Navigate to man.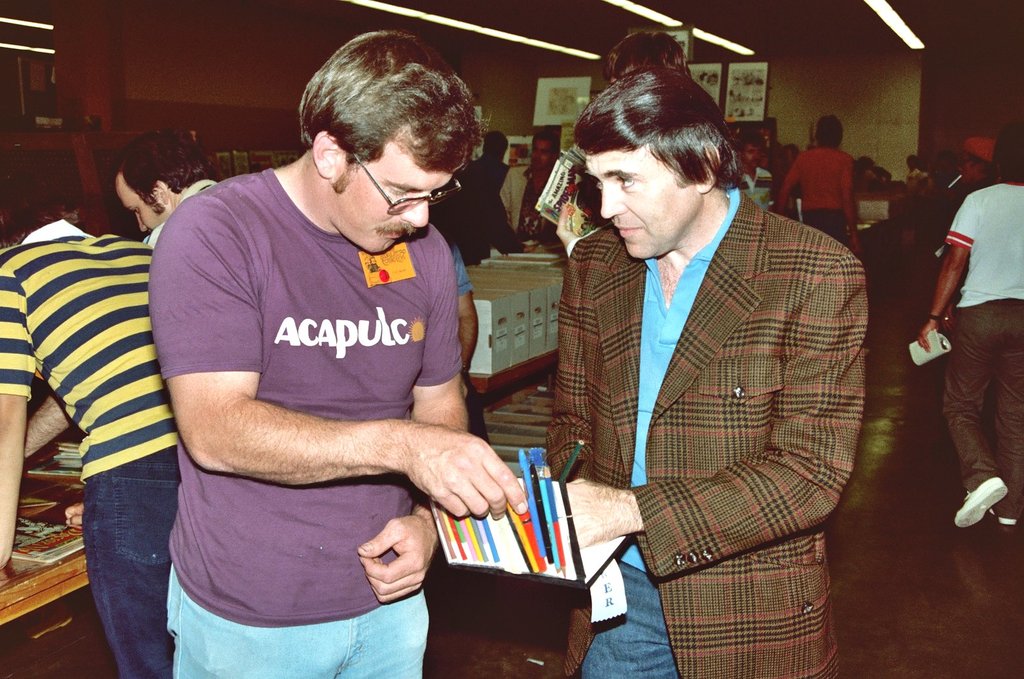
Navigation target: x1=0 y1=158 x2=160 y2=678.
